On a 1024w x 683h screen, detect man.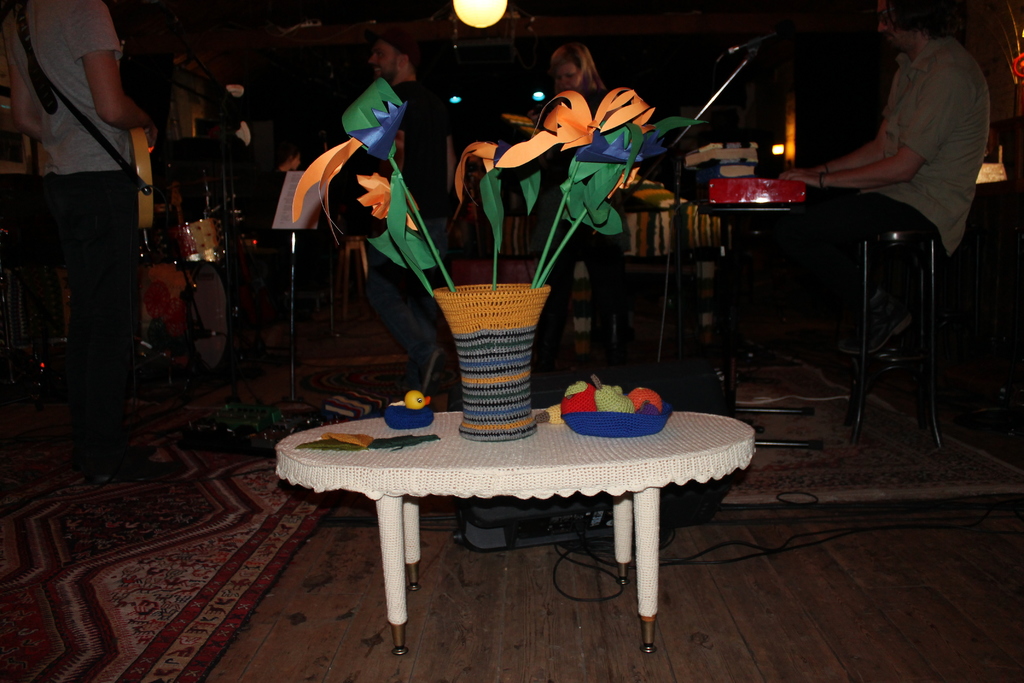
select_region(0, 0, 175, 484).
